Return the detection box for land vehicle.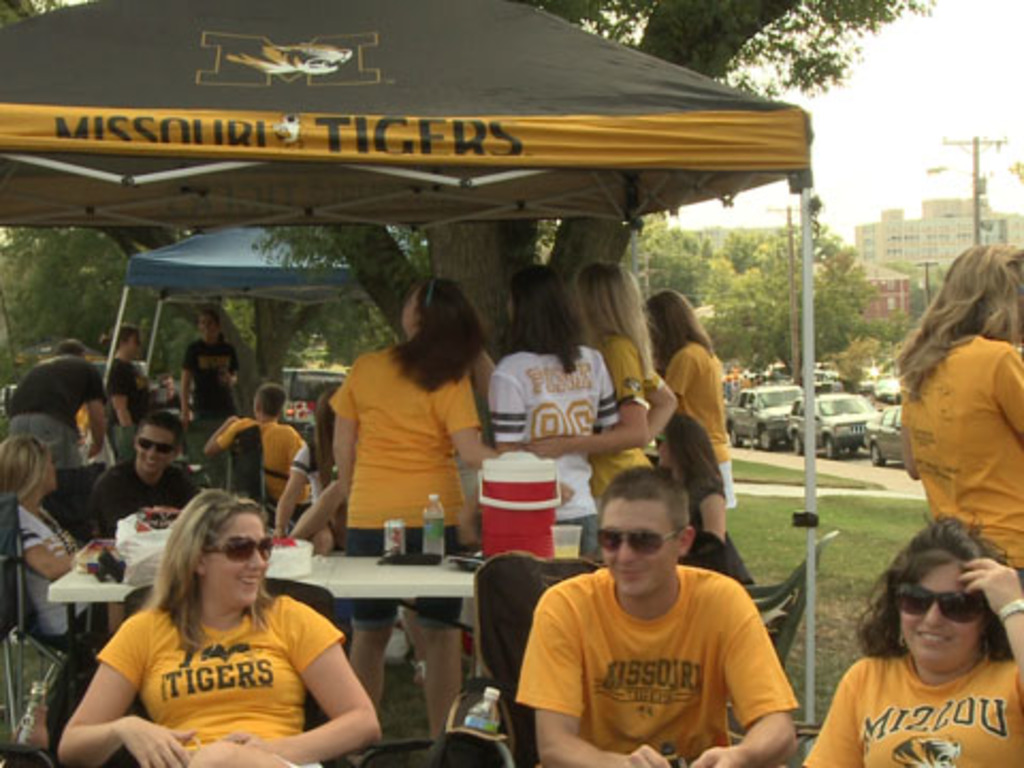
bbox(783, 388, 877, 454).
